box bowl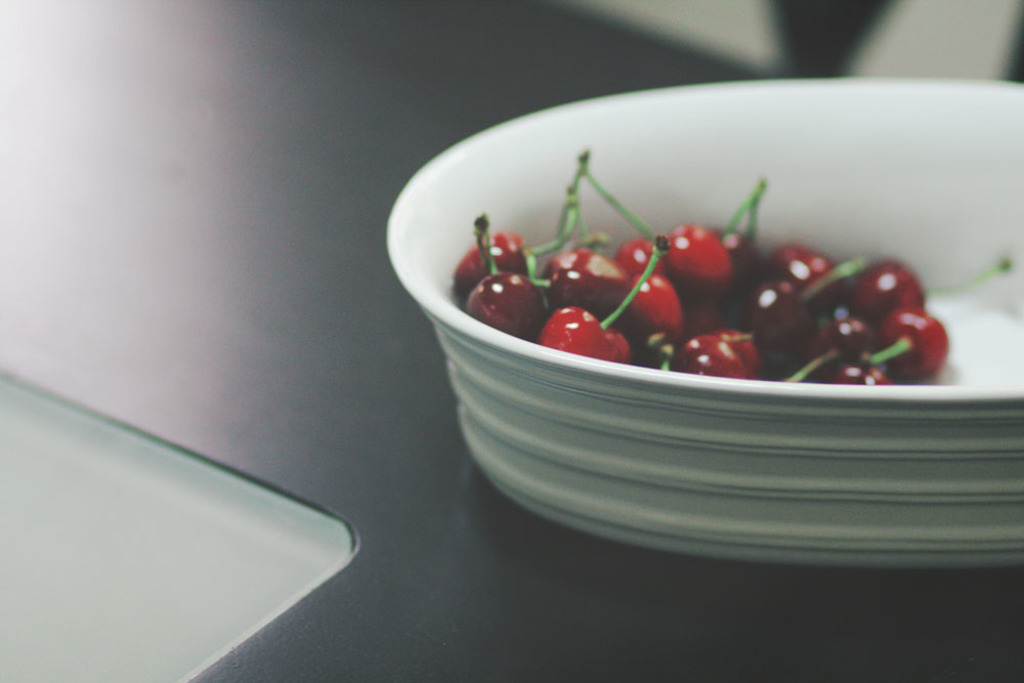
detection(389, 79, 1023, 566)
